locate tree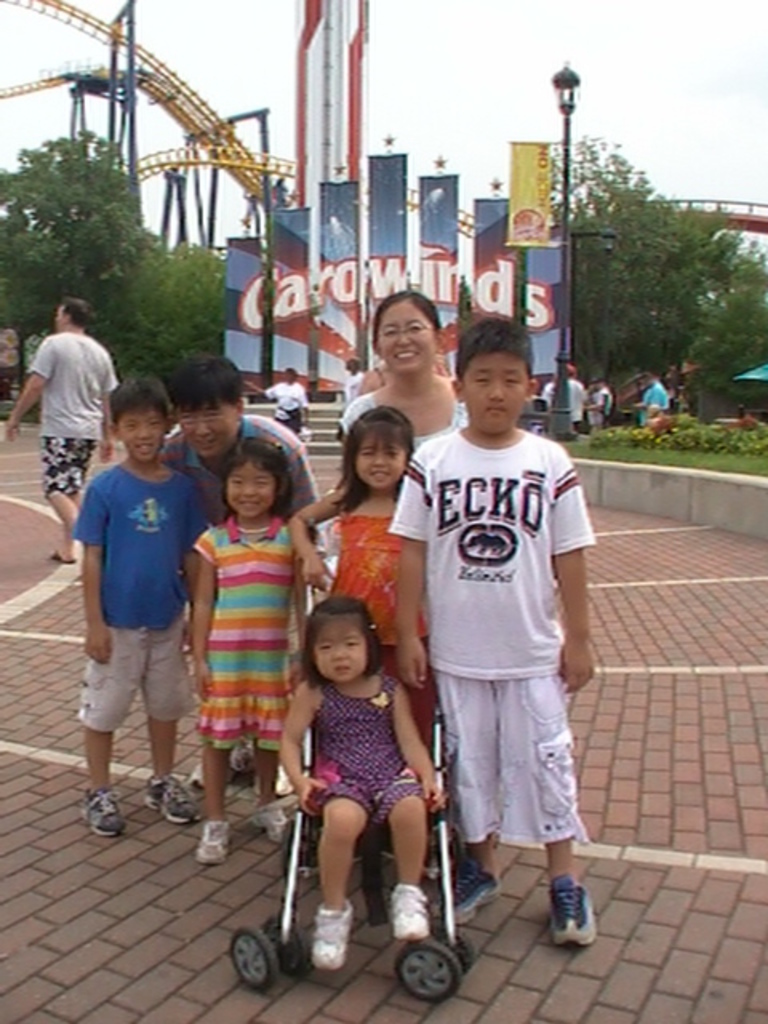
[x1=538, y1=126, x2=766, y2=437]
